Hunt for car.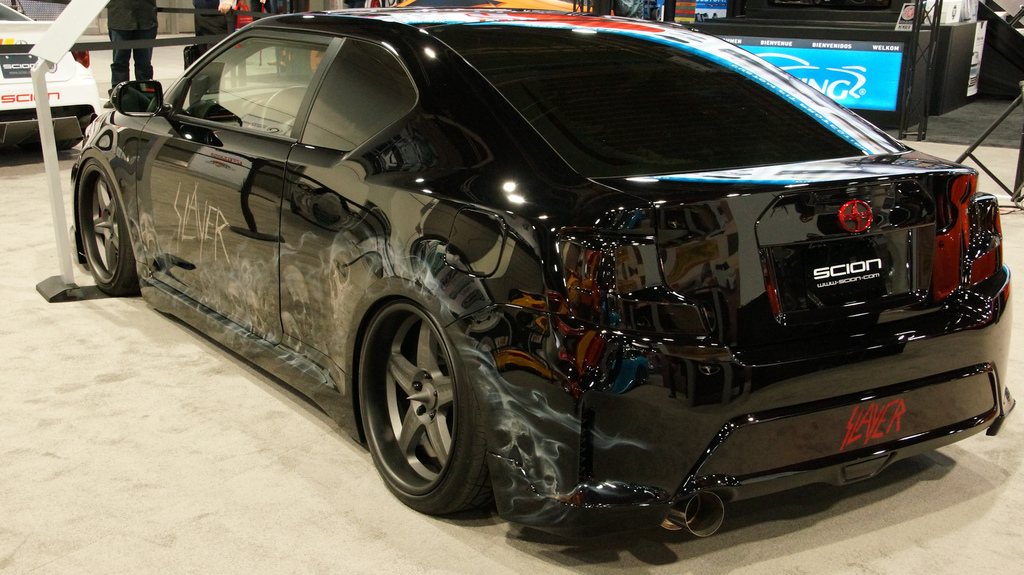
Hunted down at left=69, top=7, right=1016, bottom=544.
